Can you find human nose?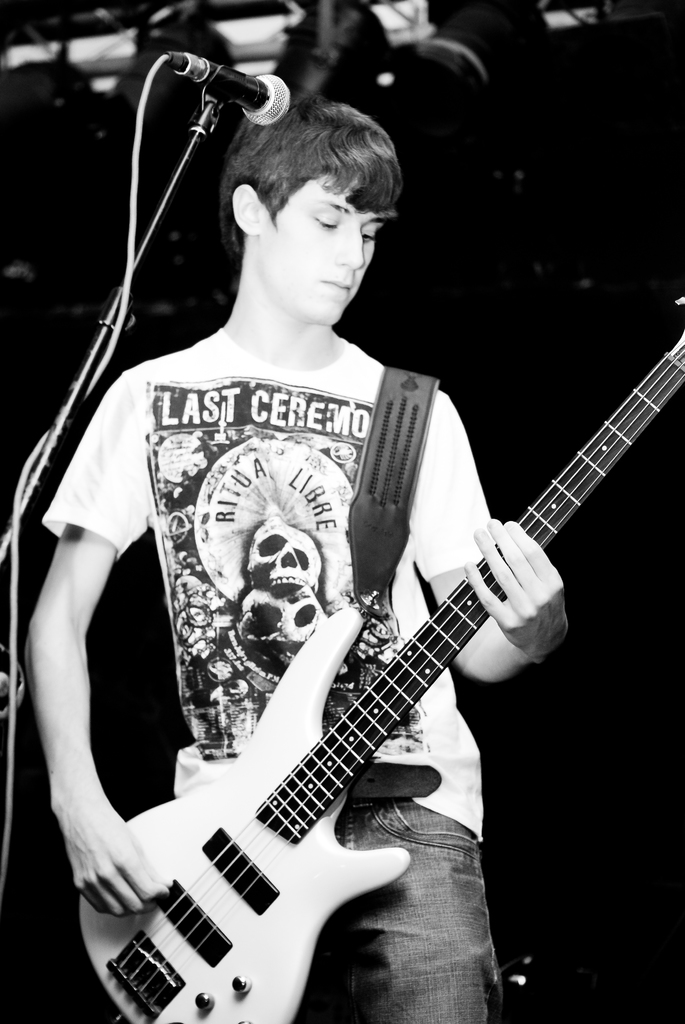
Yes, bounding box: <bbox>337, 230, 363, 272</bbox>.
